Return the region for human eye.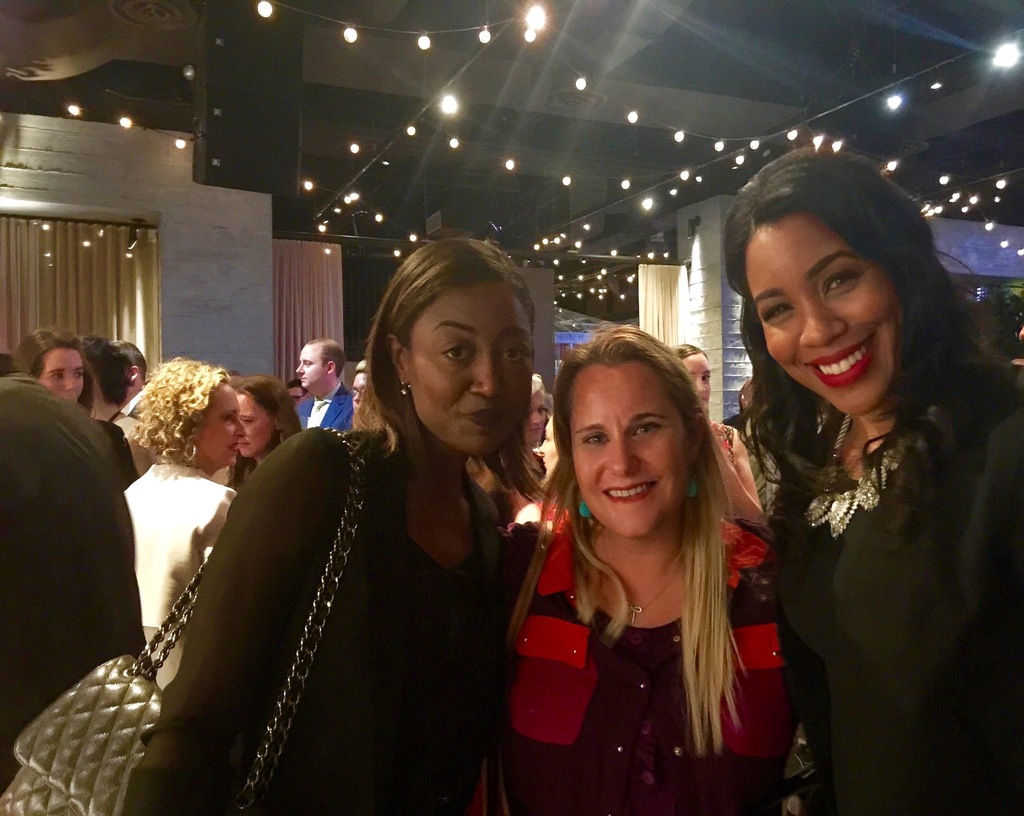
detection(437, 339, 474, 368).
